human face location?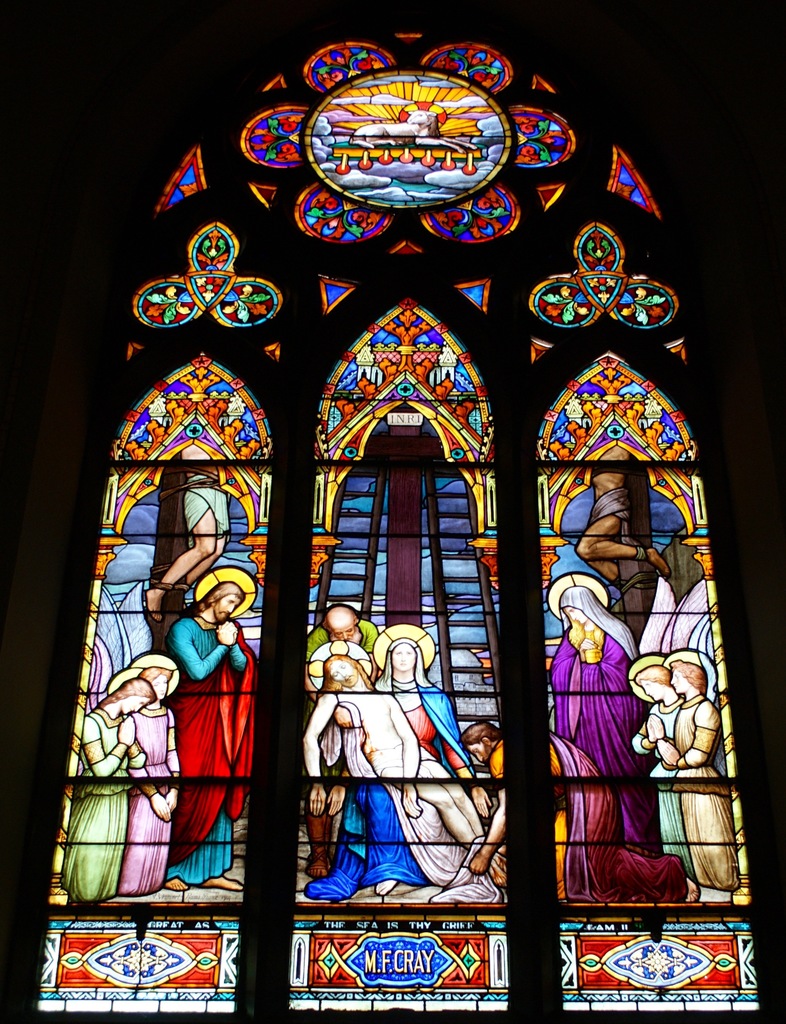
(x1=334, y1=662, x2=354, y2=684)
